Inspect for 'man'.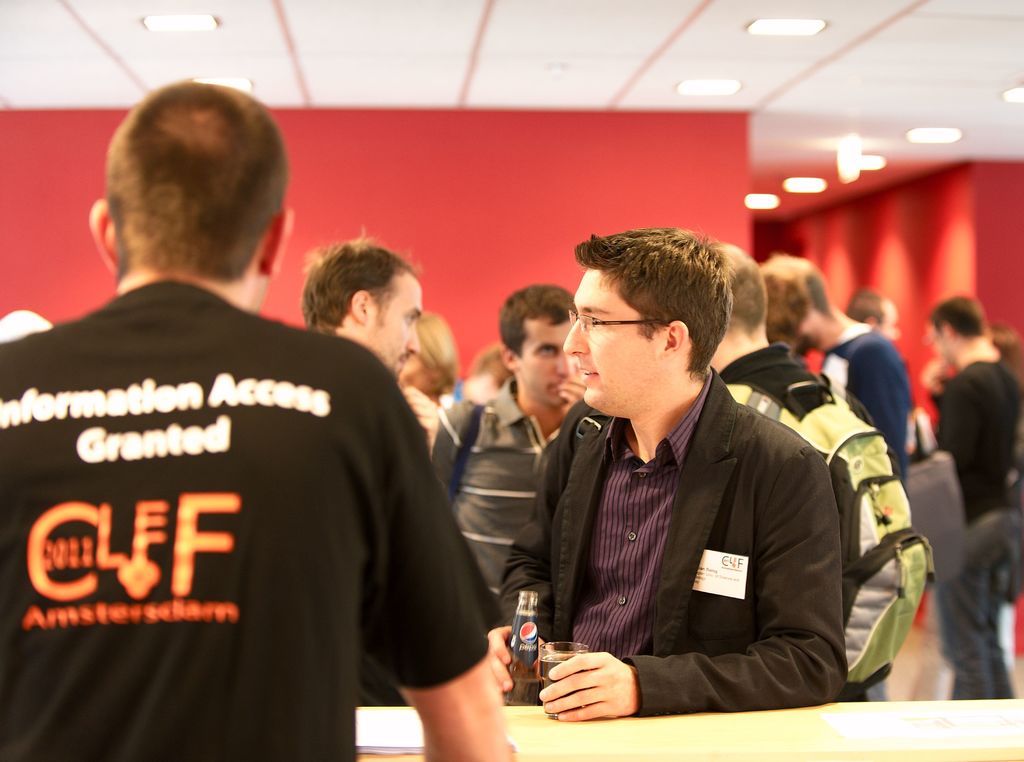
Inspection: 916,290,1023,699.
